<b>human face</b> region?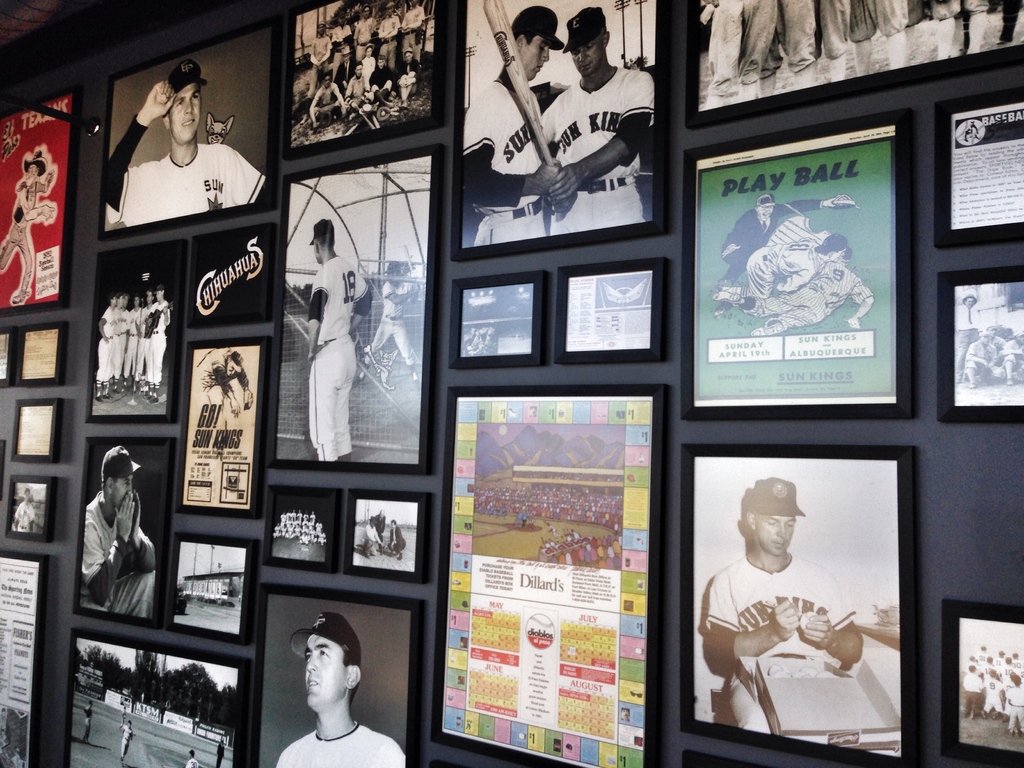
{"x1": 113, "y1": 479, "x2": 131, "y2": 508}
